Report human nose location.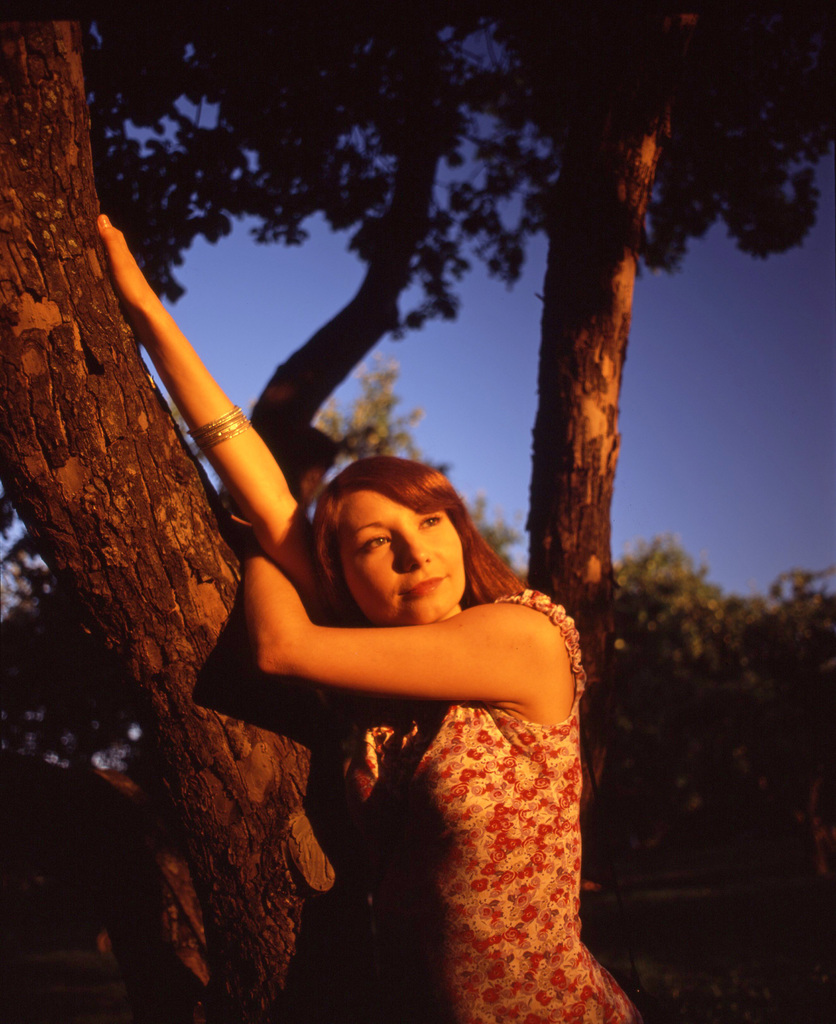
Report: pyautogui.locateOnScreen(400, 531, 431, 574).
